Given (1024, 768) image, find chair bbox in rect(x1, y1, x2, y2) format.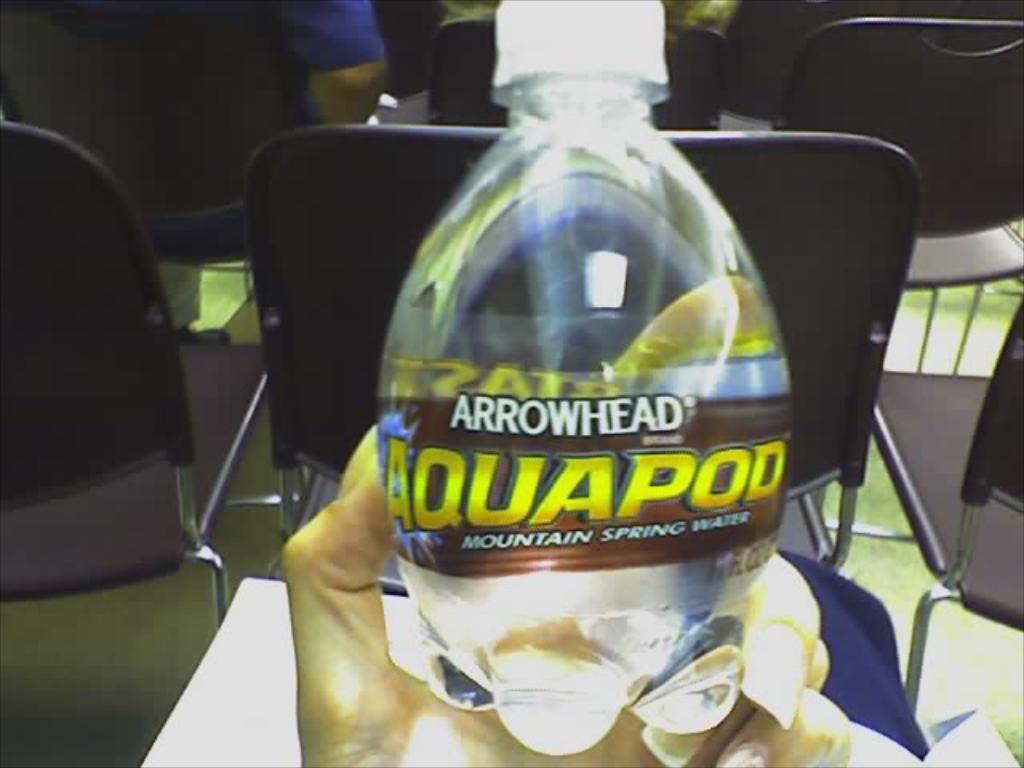
rect(763, 13, 1022, 546).
